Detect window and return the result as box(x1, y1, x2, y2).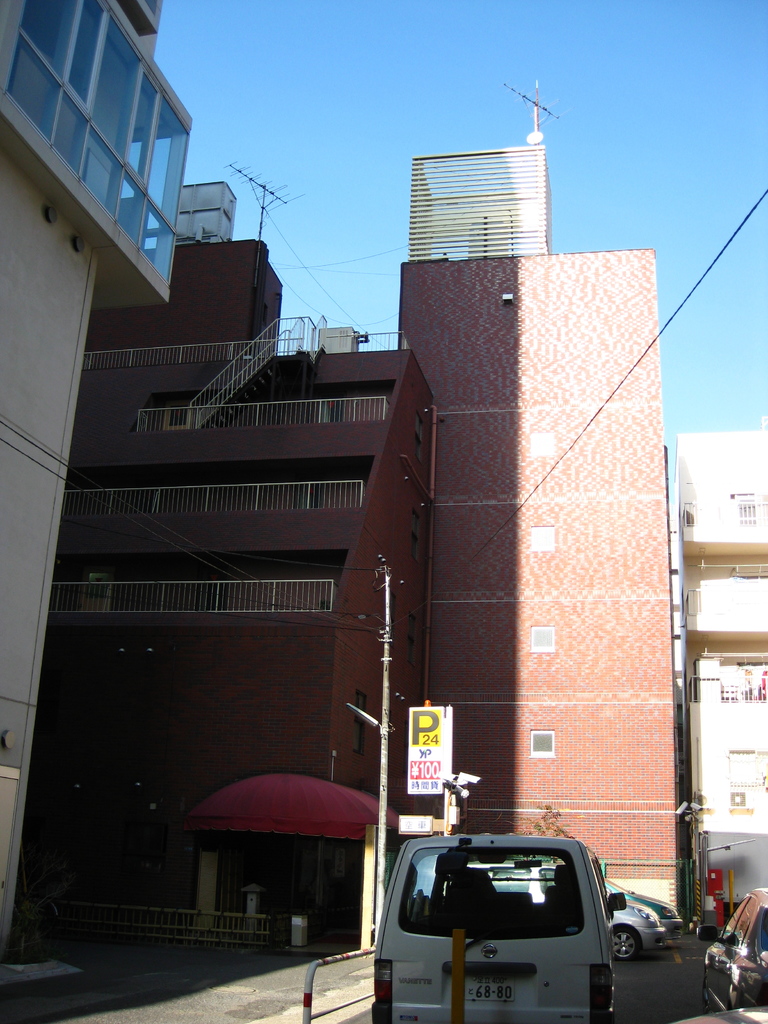
box(733, 488, 765, 532).
